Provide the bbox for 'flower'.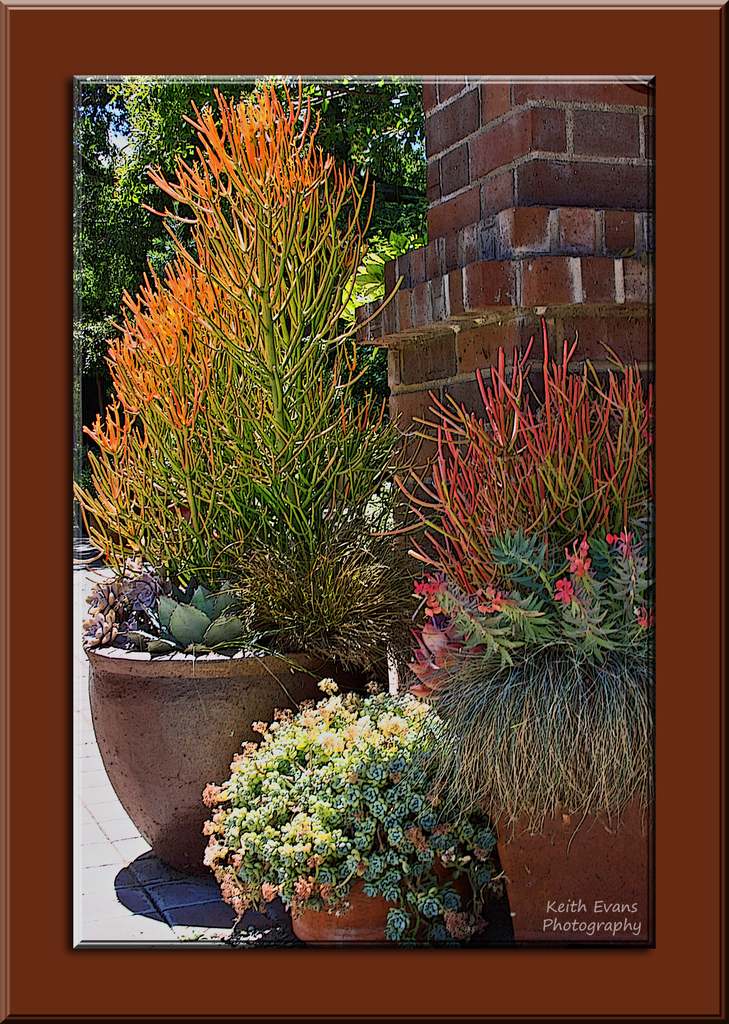
[120, 572, 172, 610].
